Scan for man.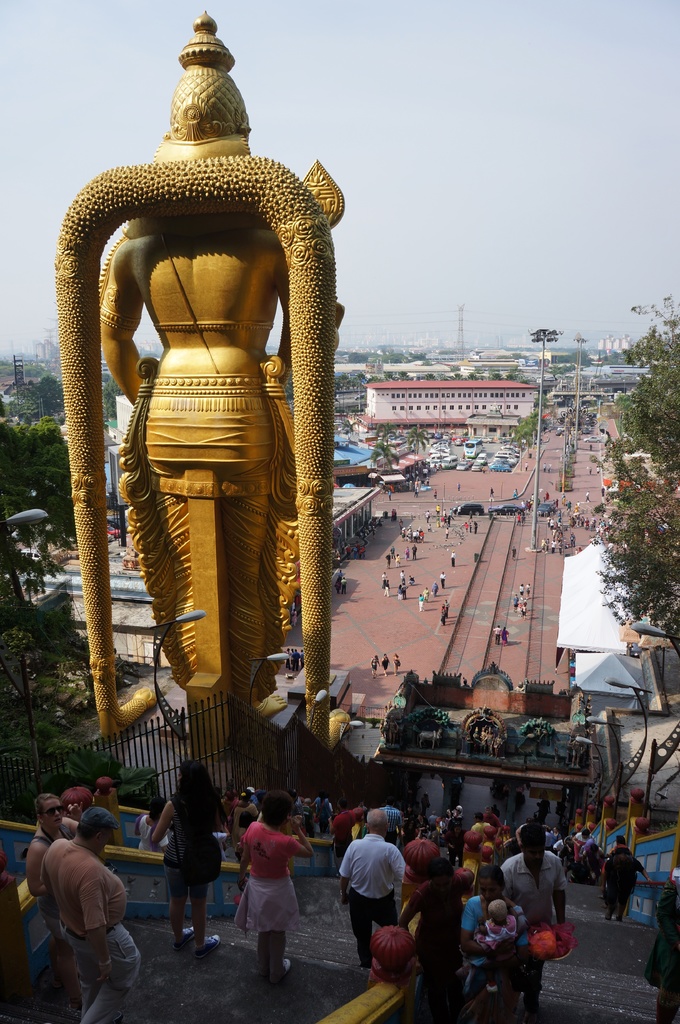
Scan result: rect(336, 806, 404, 972).
